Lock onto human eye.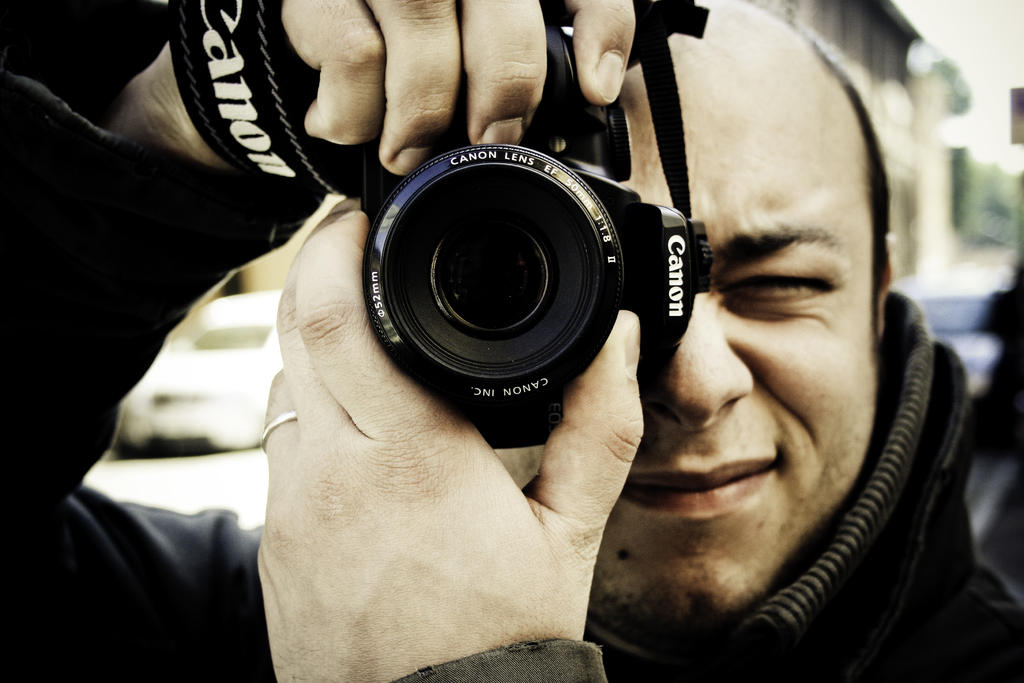
Locked: locate(758, 256, 852, 317).
